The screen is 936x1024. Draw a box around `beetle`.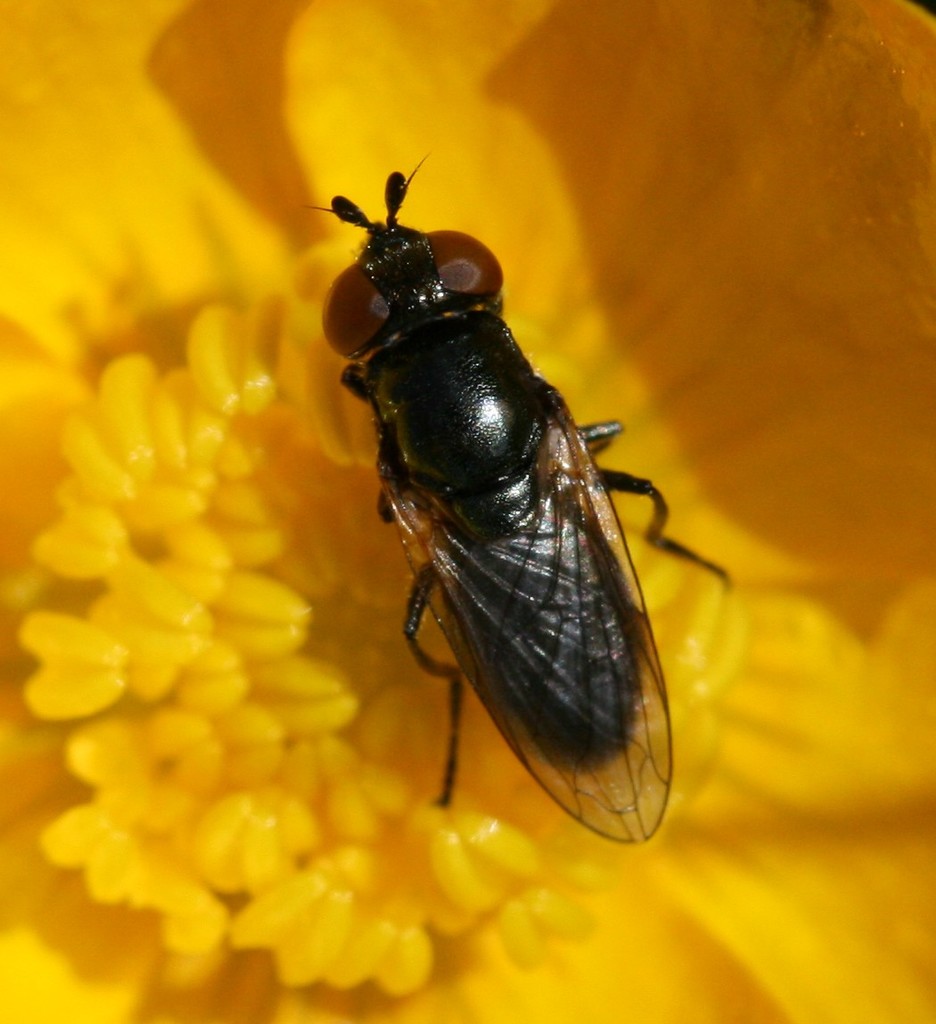
BBox(291, 125, 674, 712).
